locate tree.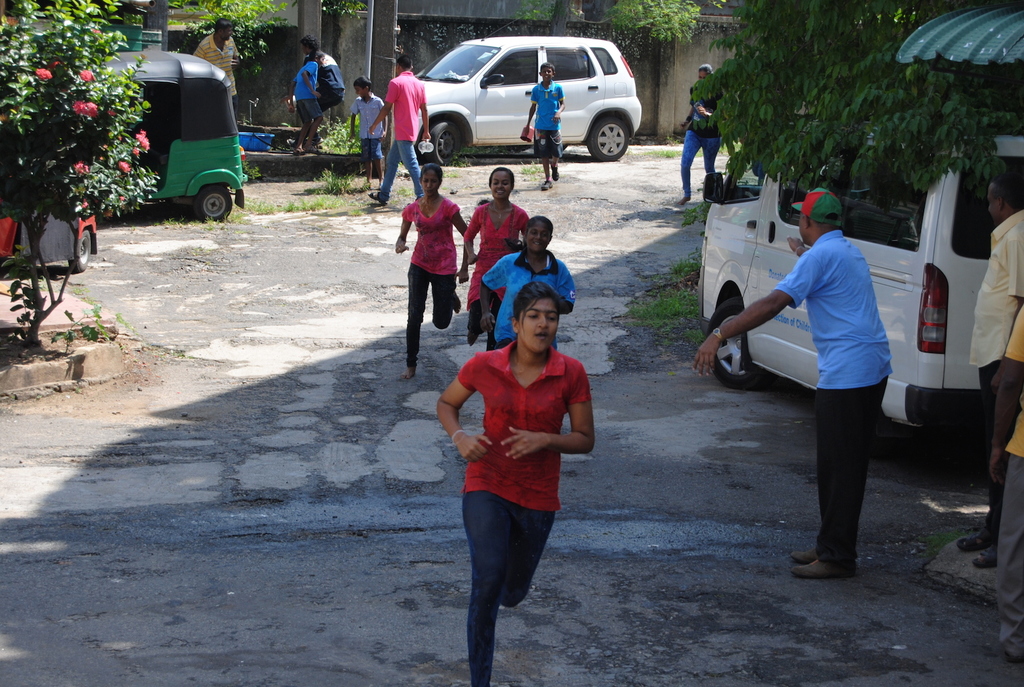
Bounding box: x1=0, y1=0, x2=151, y2=346.
